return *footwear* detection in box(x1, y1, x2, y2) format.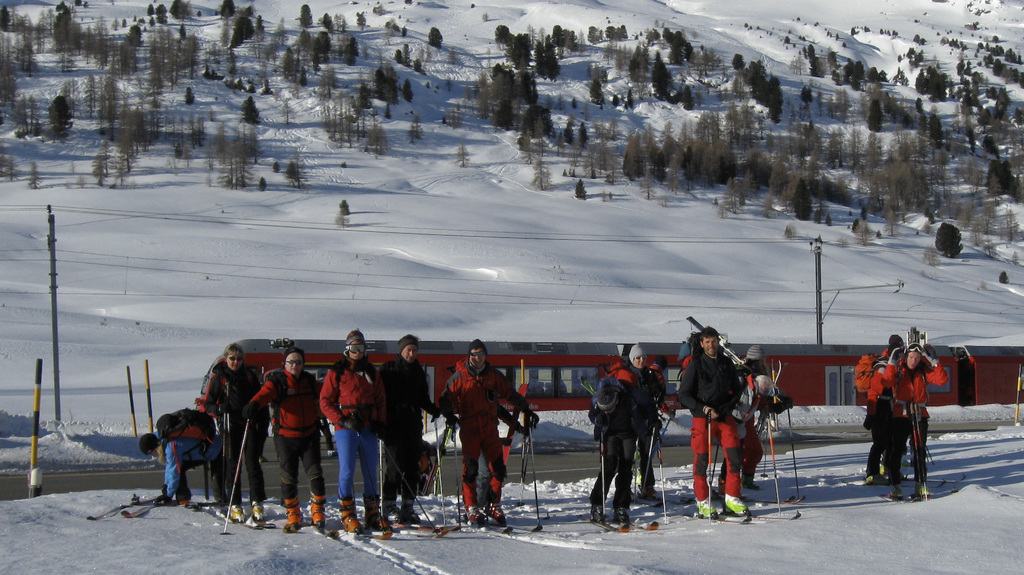
box(405, 488, 422, 528).
